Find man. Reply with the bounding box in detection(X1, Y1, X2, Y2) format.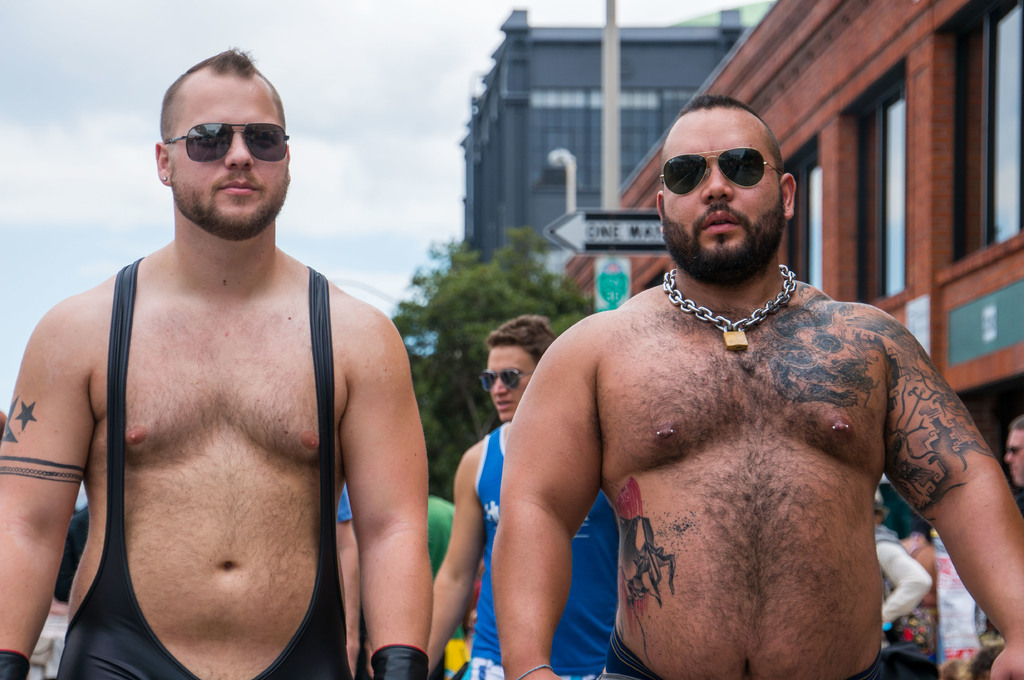
detection(490, 93, 1023, 679).
